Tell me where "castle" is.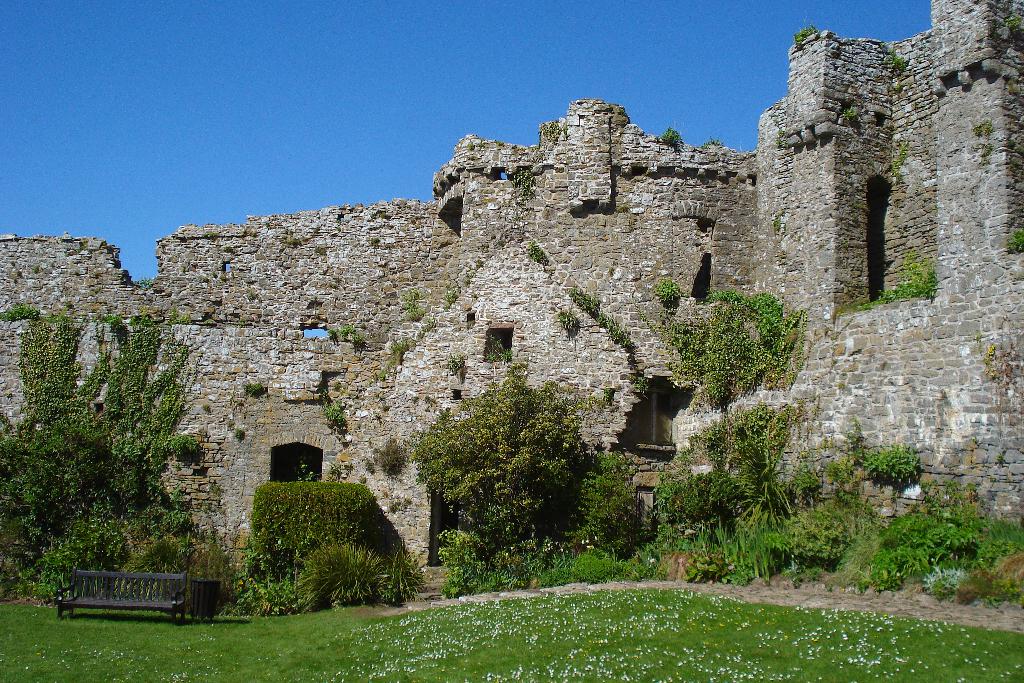
"castle" is at (740, 0, 1023, 614).
